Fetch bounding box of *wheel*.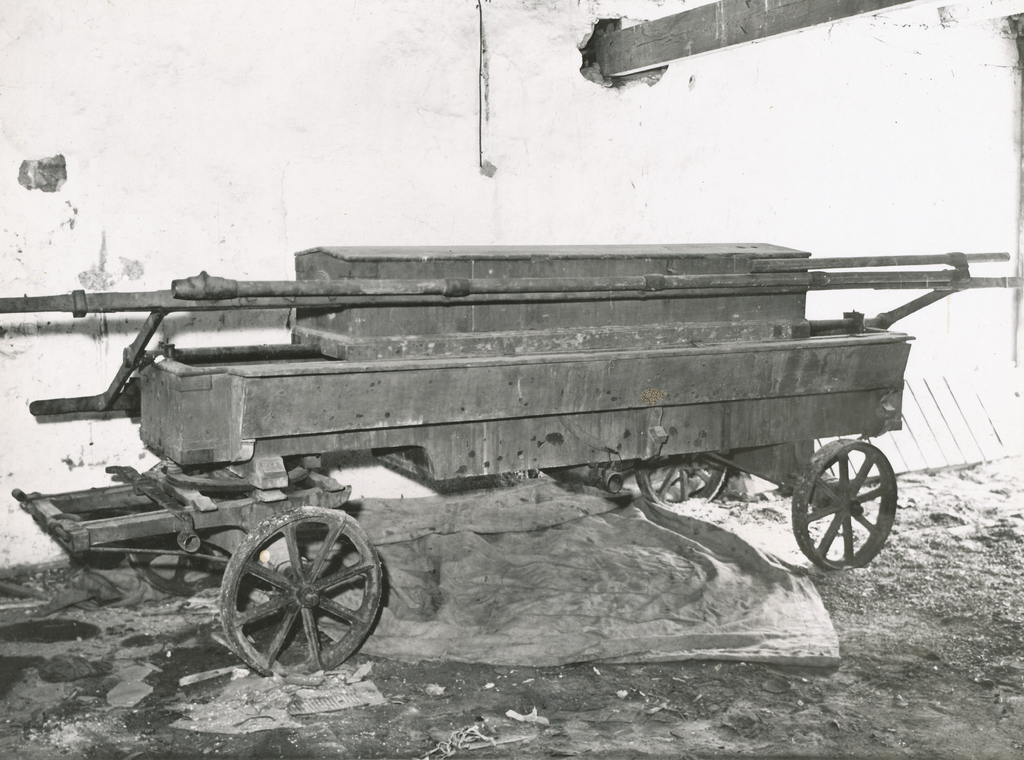
Bbox: x1=220 y1=505 x2=384 y2=679.
